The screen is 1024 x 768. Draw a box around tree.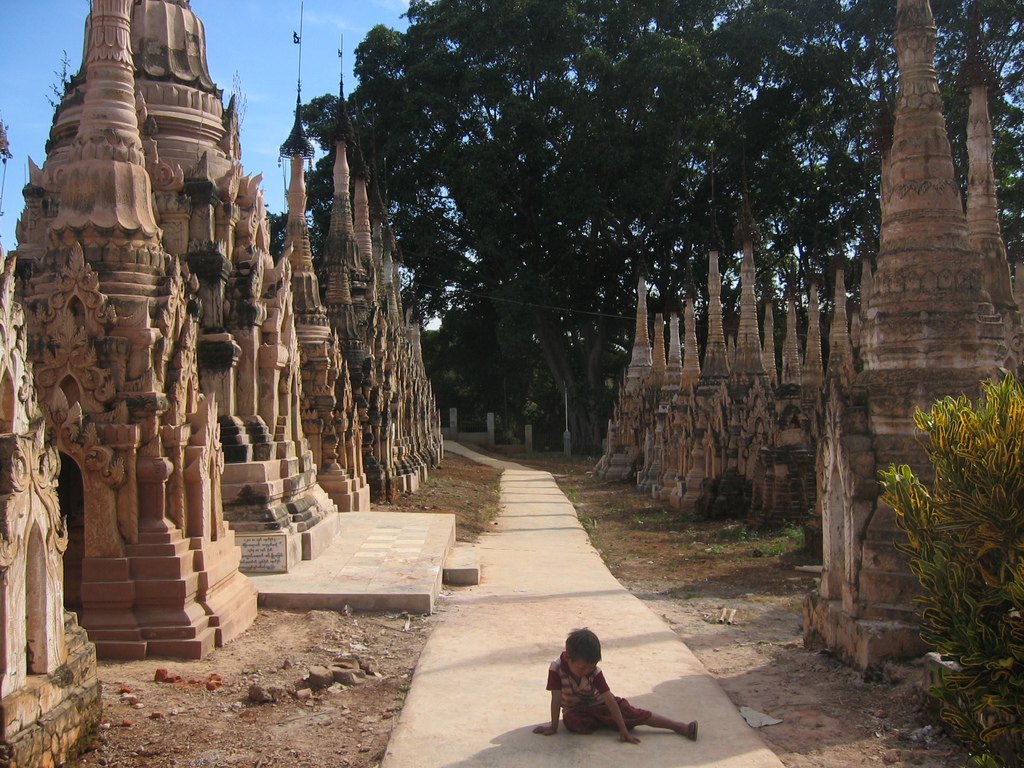
bbox=[268, 0, 1023, 457].
